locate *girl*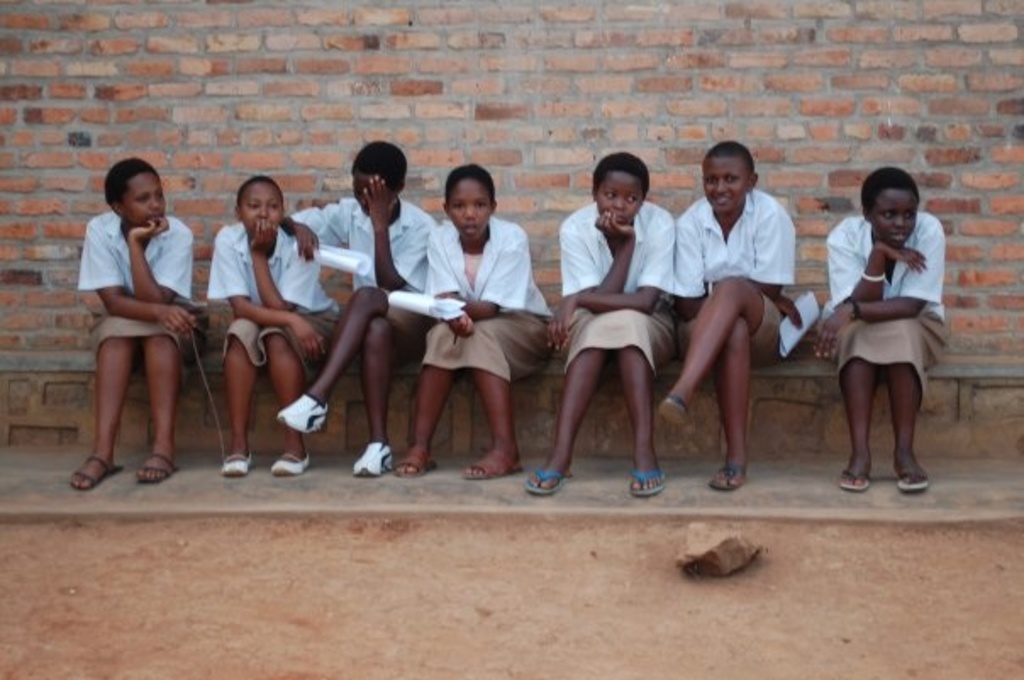
x1=393, y1=163, x2=553, y2=482
